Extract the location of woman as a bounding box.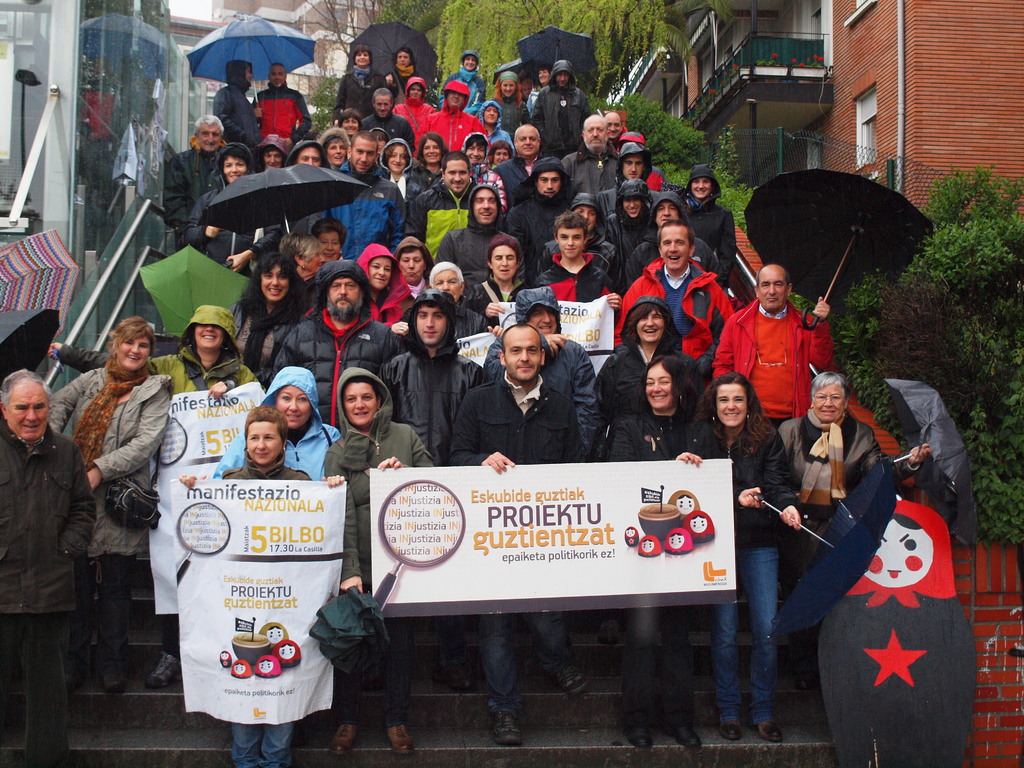
<box>228,252,310,386</box>.
